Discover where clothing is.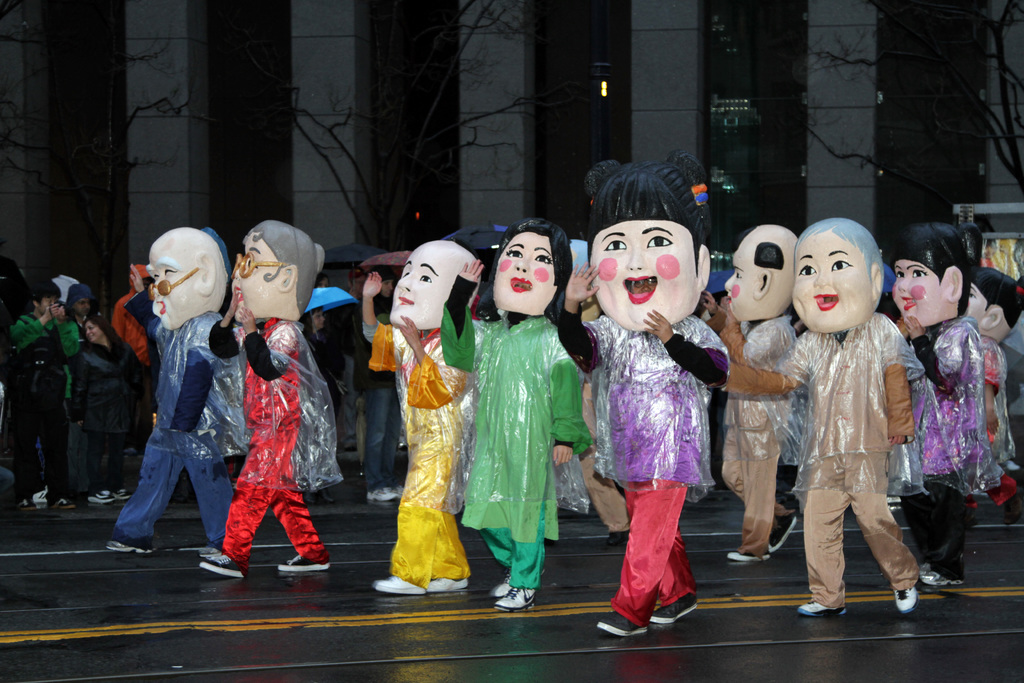
Discovered at <bbox>445, 272, 584, 589</bbox>.
